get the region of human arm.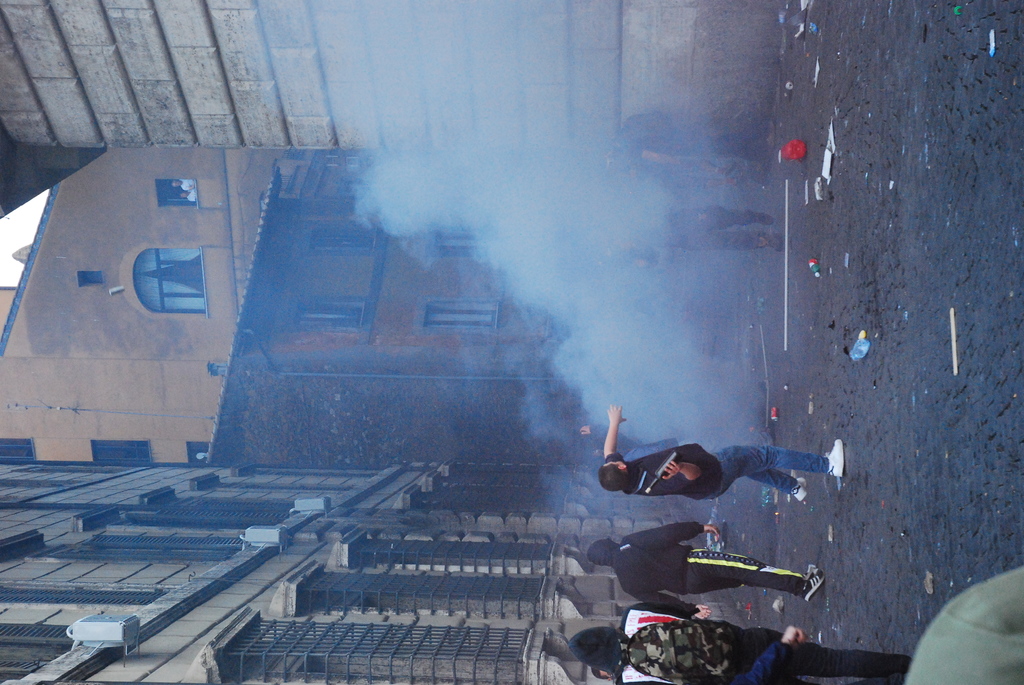
locate(628, 588, 709, 619).
